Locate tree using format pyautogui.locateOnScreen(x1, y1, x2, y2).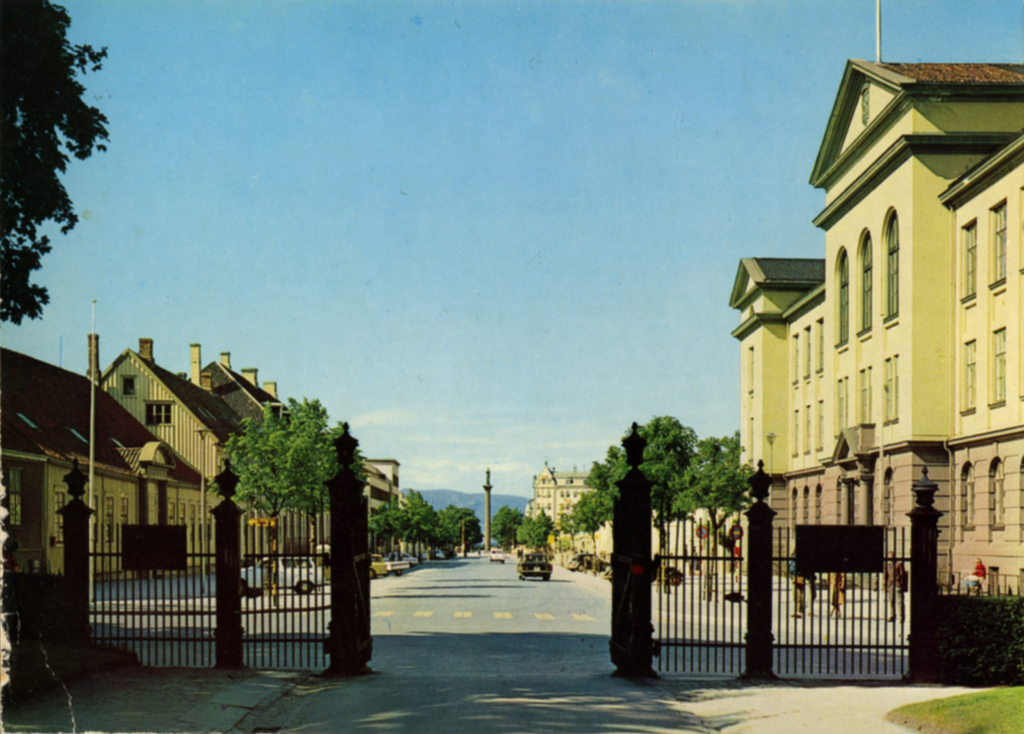
pyautogui.locateOnScreen(1, 6, 115, 354).
